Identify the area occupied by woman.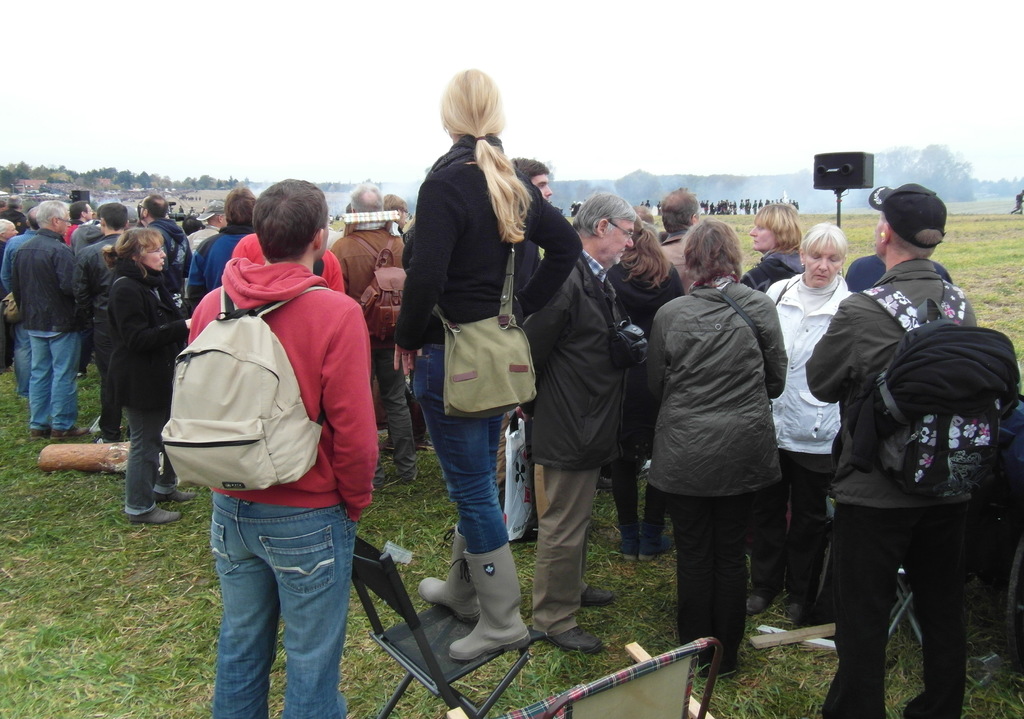
Area: 102 233 191 522.
